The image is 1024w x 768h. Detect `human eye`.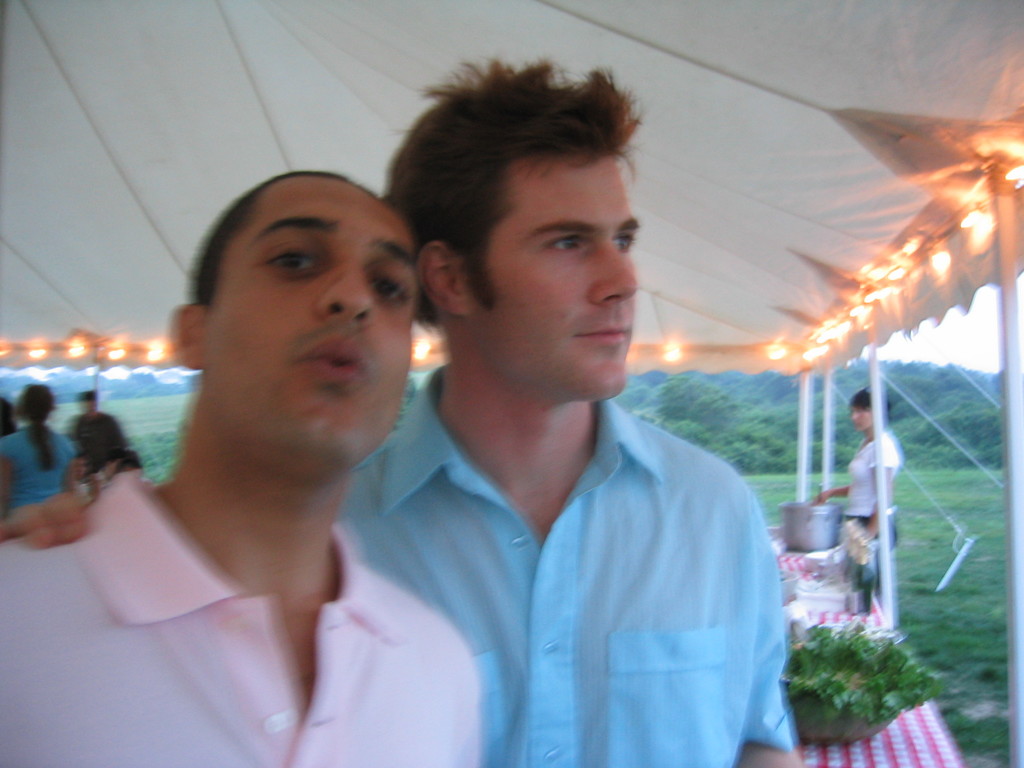
Detection: l=259, t=243, r=323, b=277.
